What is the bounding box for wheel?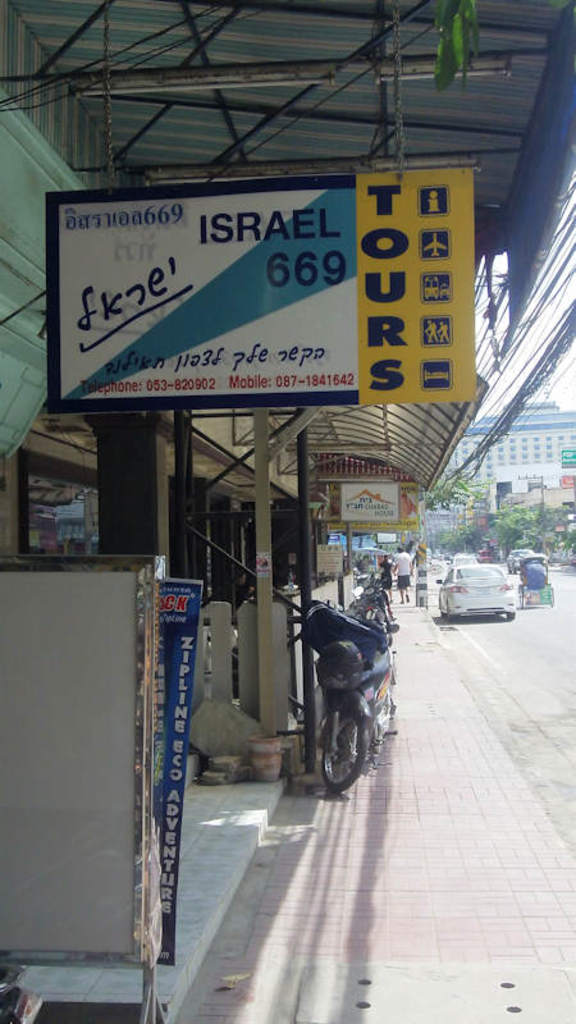
pyautogui.locateOnScreen(314, 695, 380, 783).
